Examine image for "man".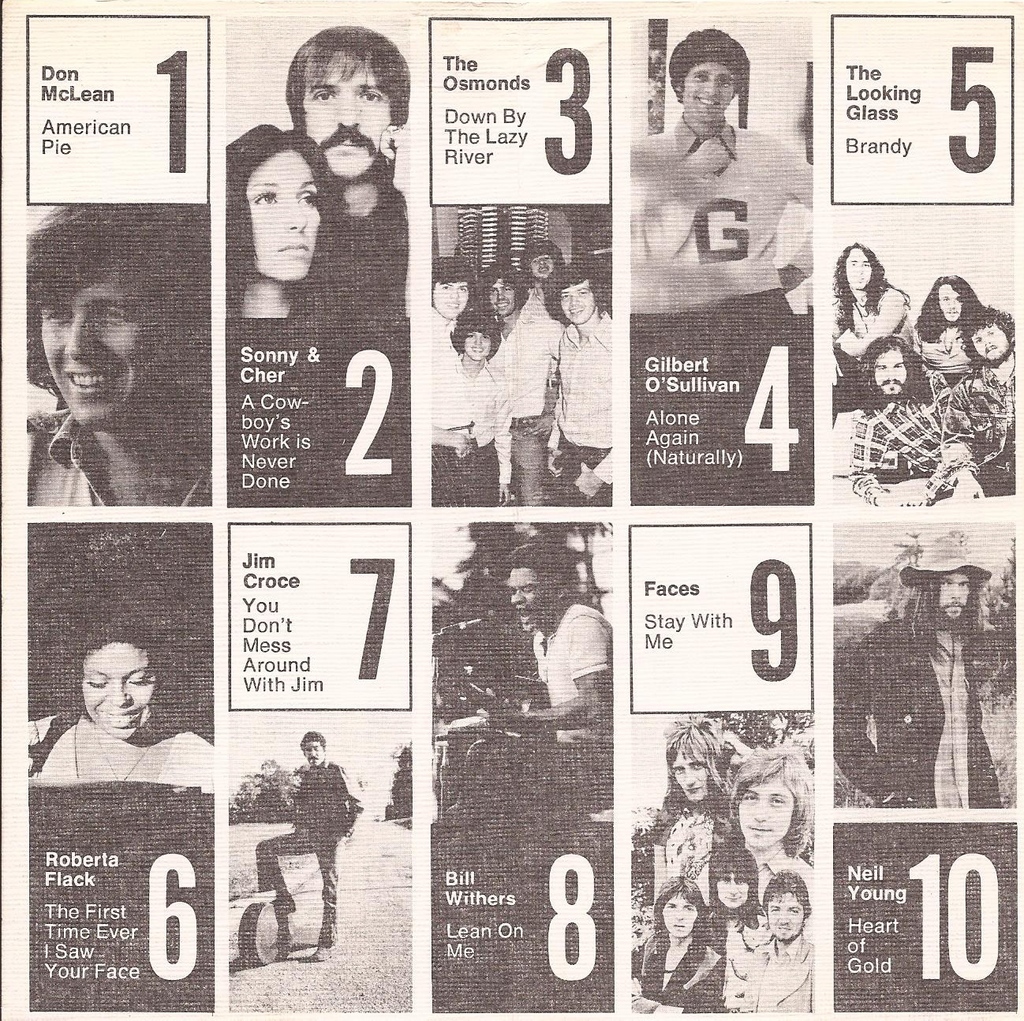
Examination result: bbox=[834, 338, 950, 499].
